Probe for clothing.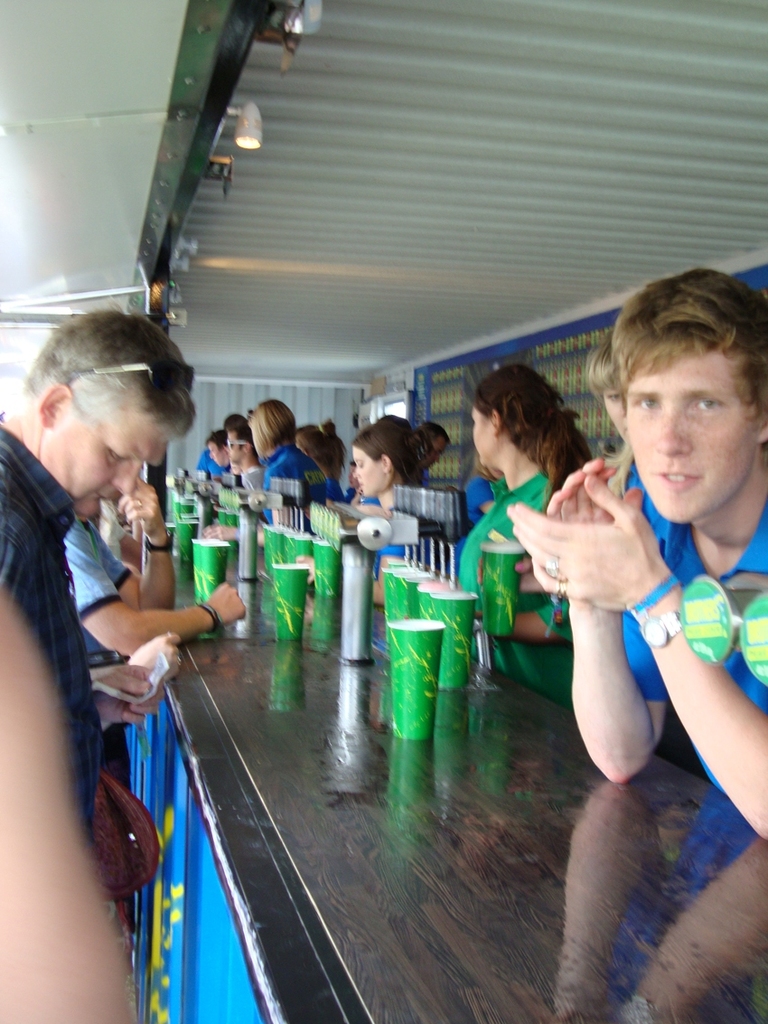
Probe result: (x1=461, y1=474, x2=574, y2=644).
